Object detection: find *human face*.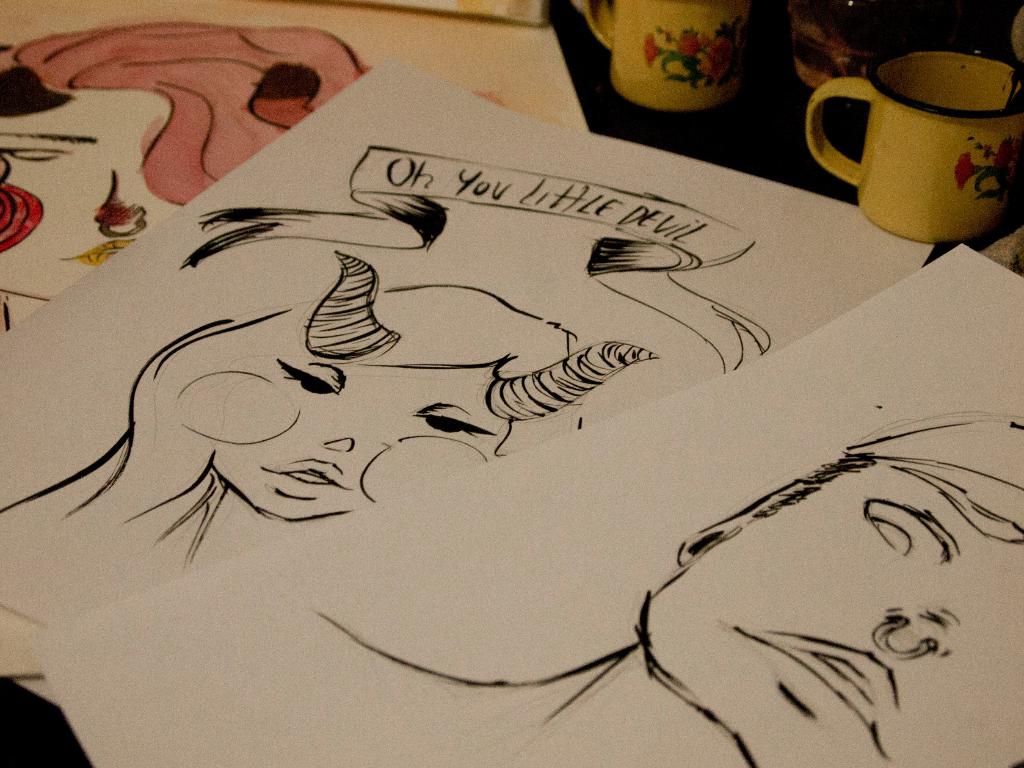
639,461,1023,767.
